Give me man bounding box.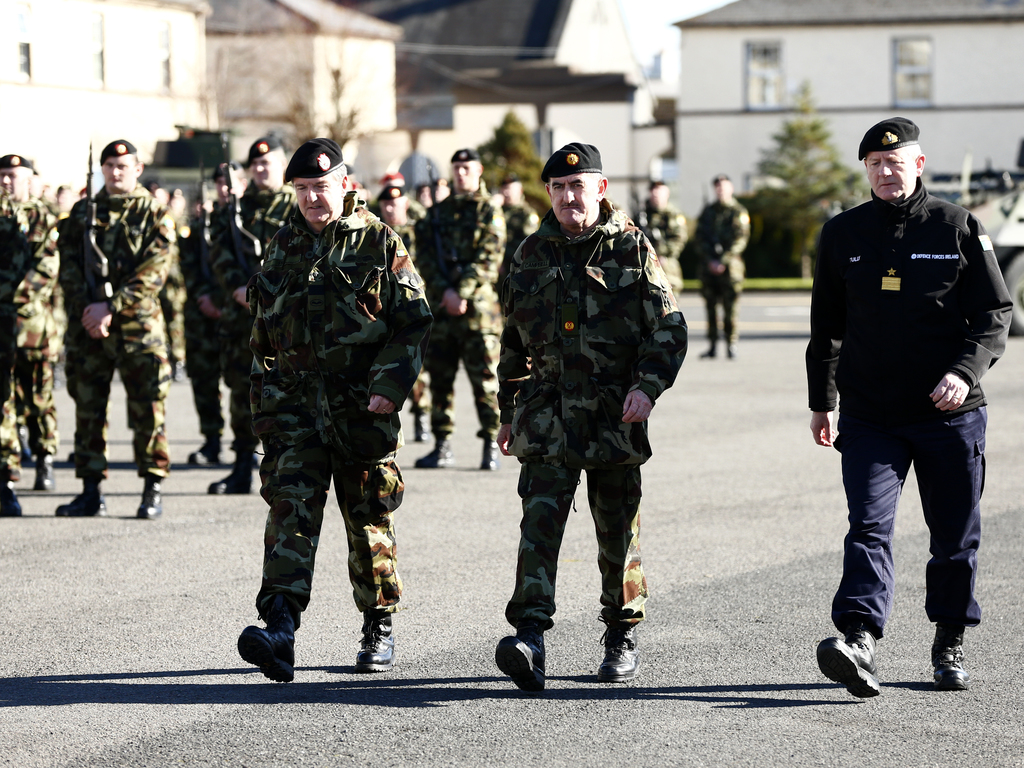
{"left": 492, "top": 140, "right": 687, "bottom": 693}.
